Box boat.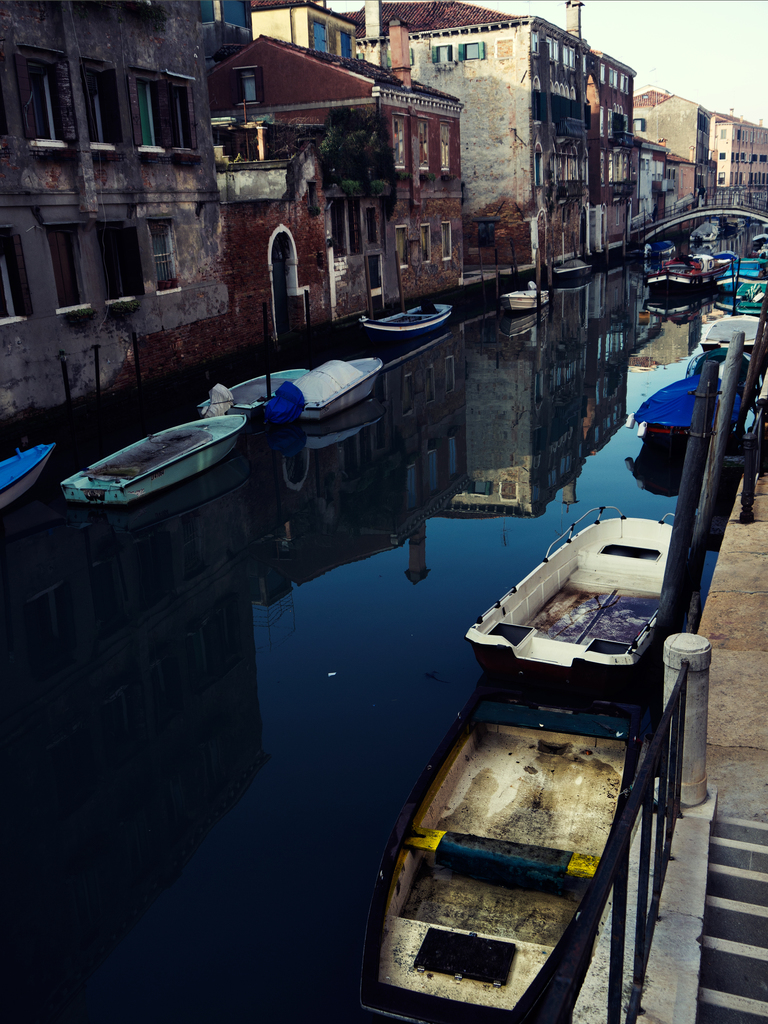
l=440, t=504, r=684, b=701.
